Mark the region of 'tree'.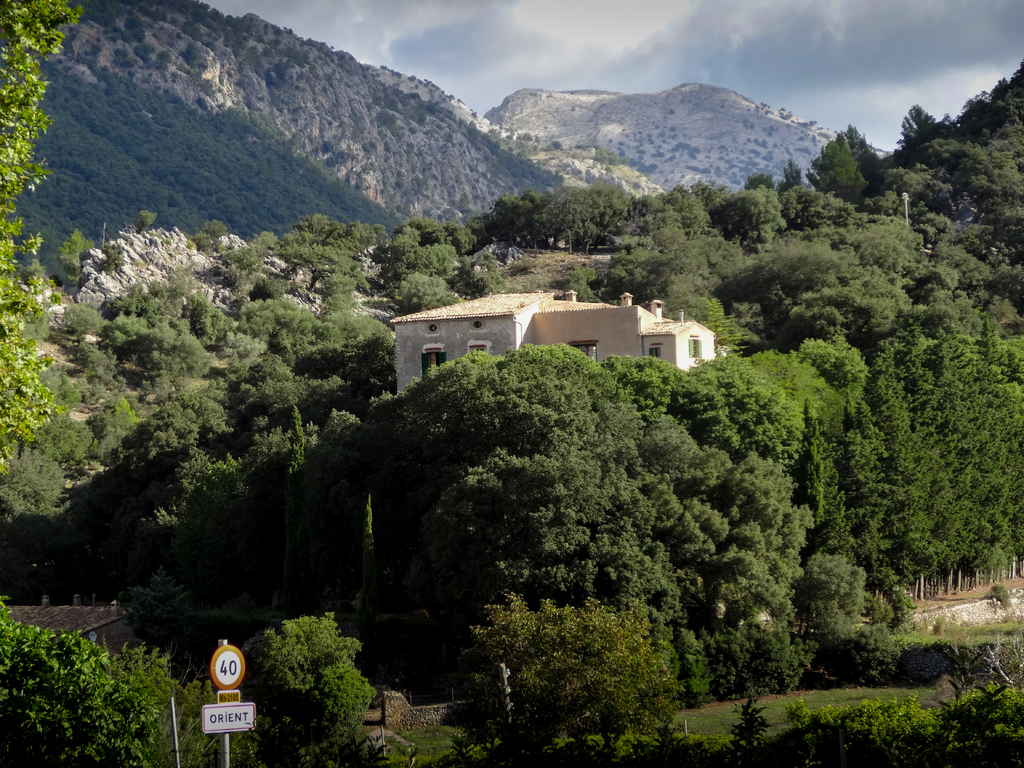
Region: (842,622,916,688).
